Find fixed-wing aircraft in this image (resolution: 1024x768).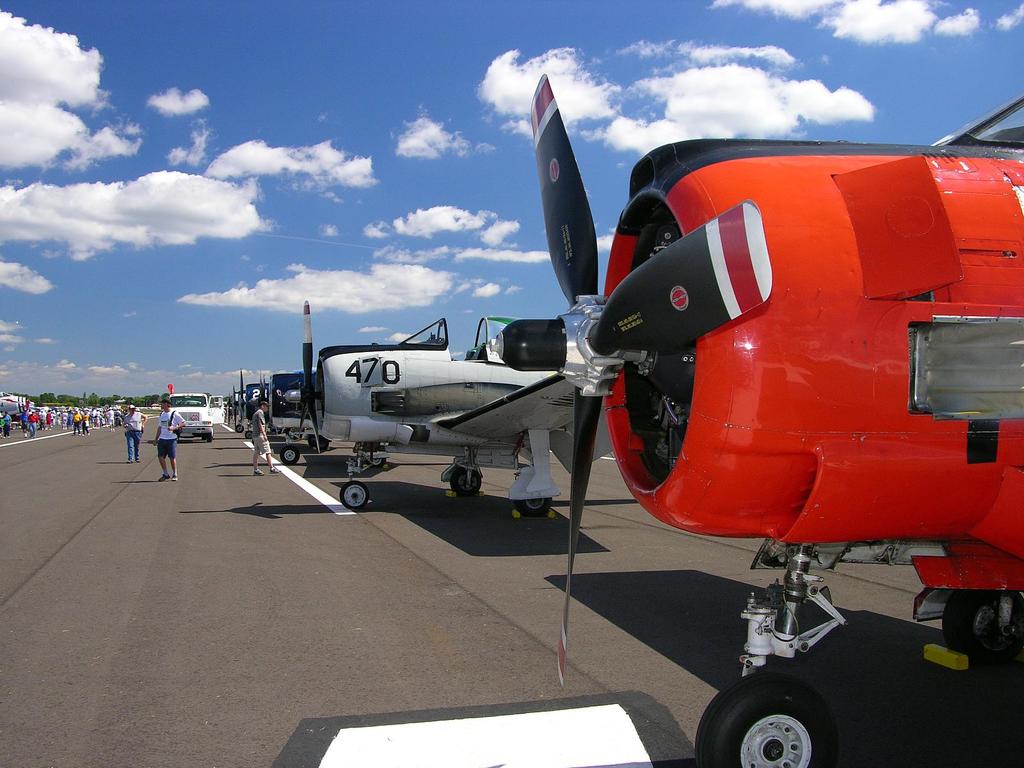
Rect(431, 58, 1023, 767).
